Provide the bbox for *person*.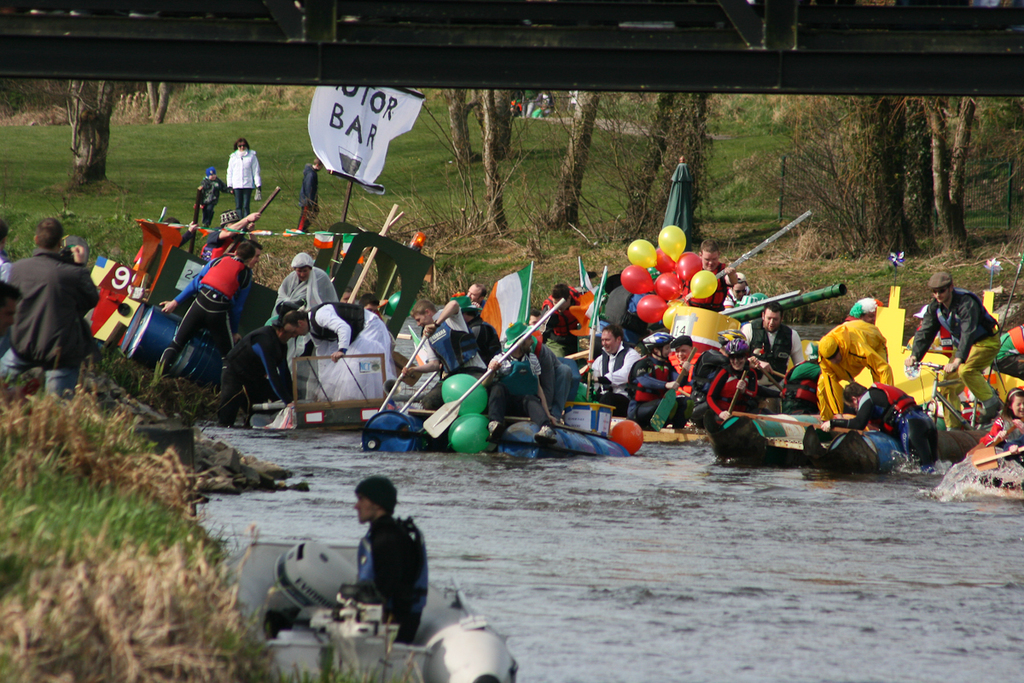
<region>283, 302, 391, 402</region>.
